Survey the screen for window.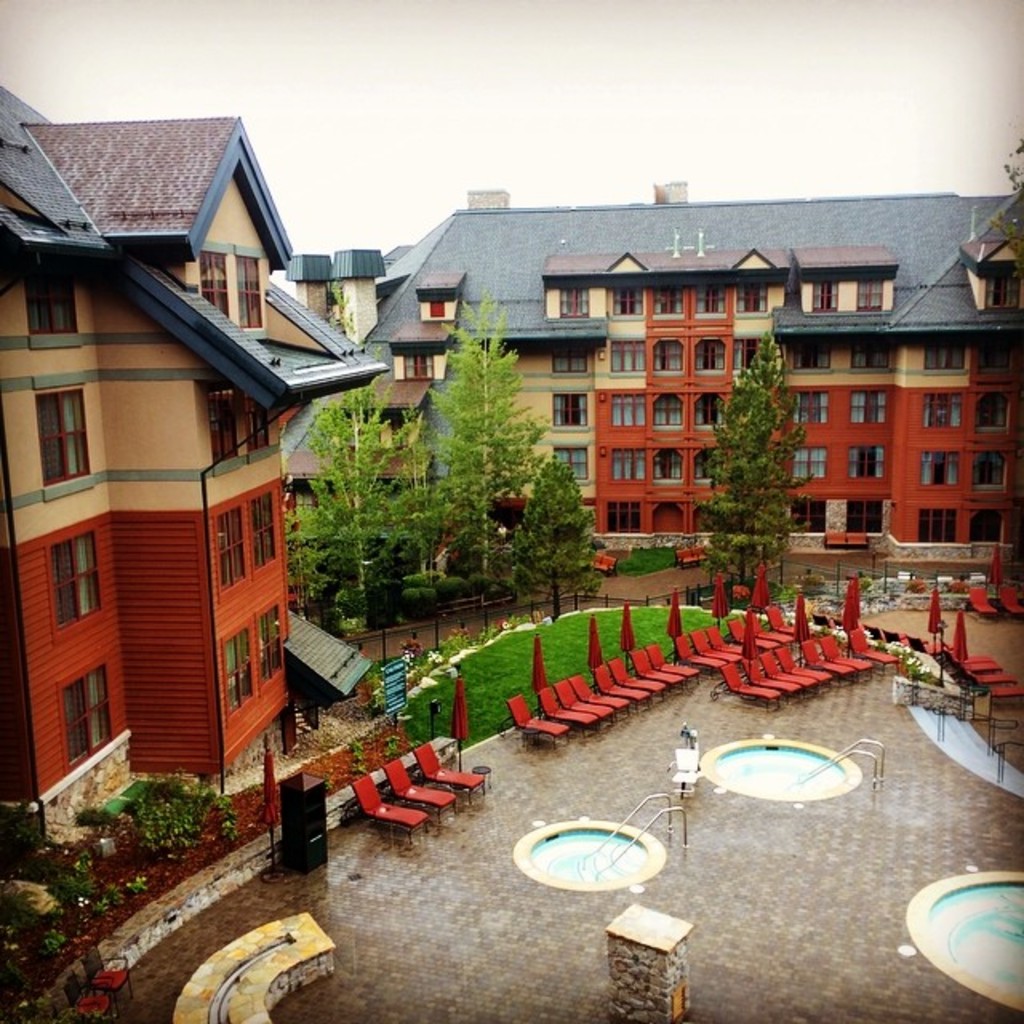
Survey found: select_region(650, 338, 682, 371).
